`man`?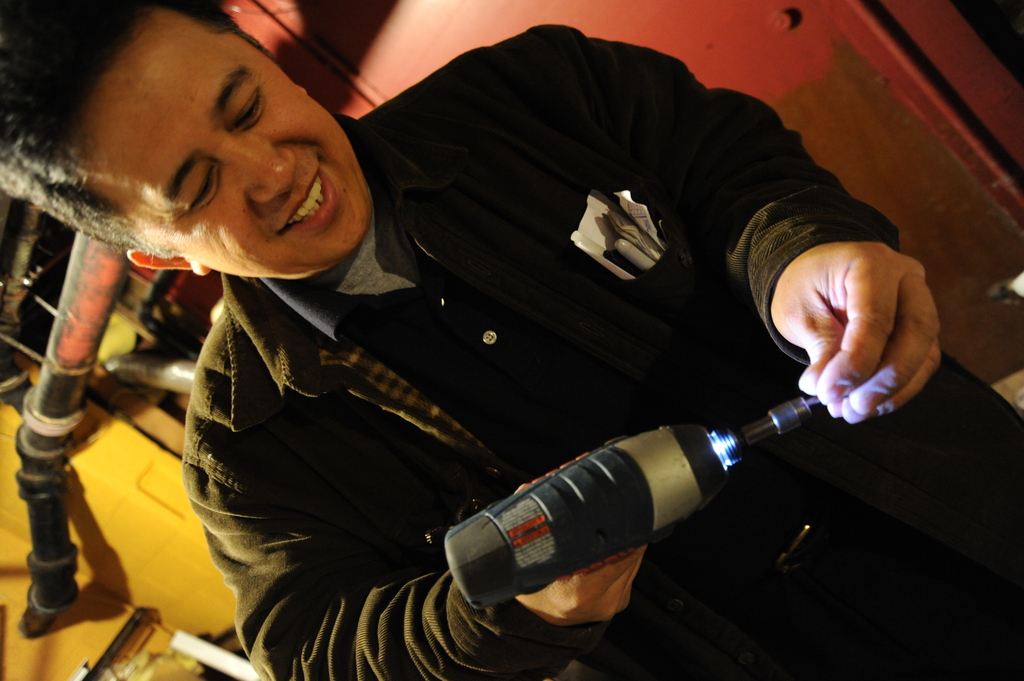
locate(0, 0, 1023, 680)
